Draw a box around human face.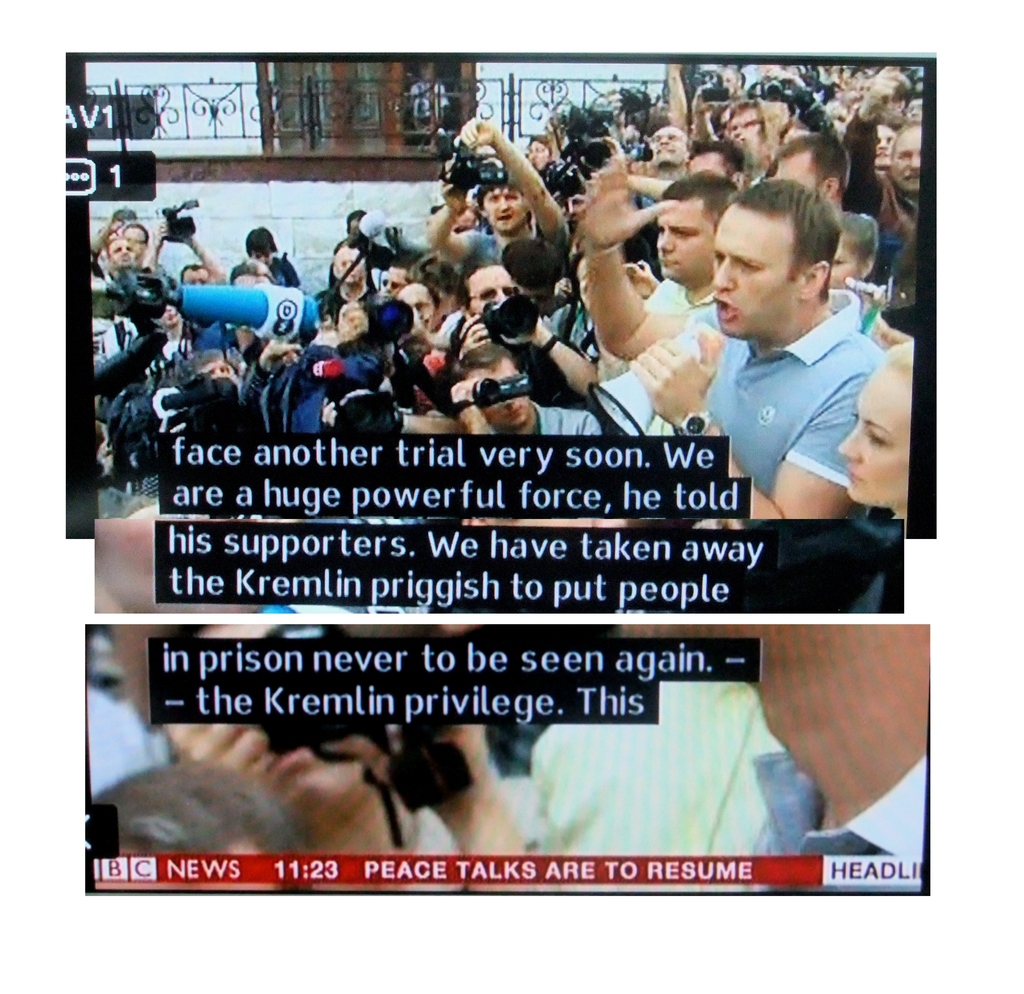
[646,133,685,164].
